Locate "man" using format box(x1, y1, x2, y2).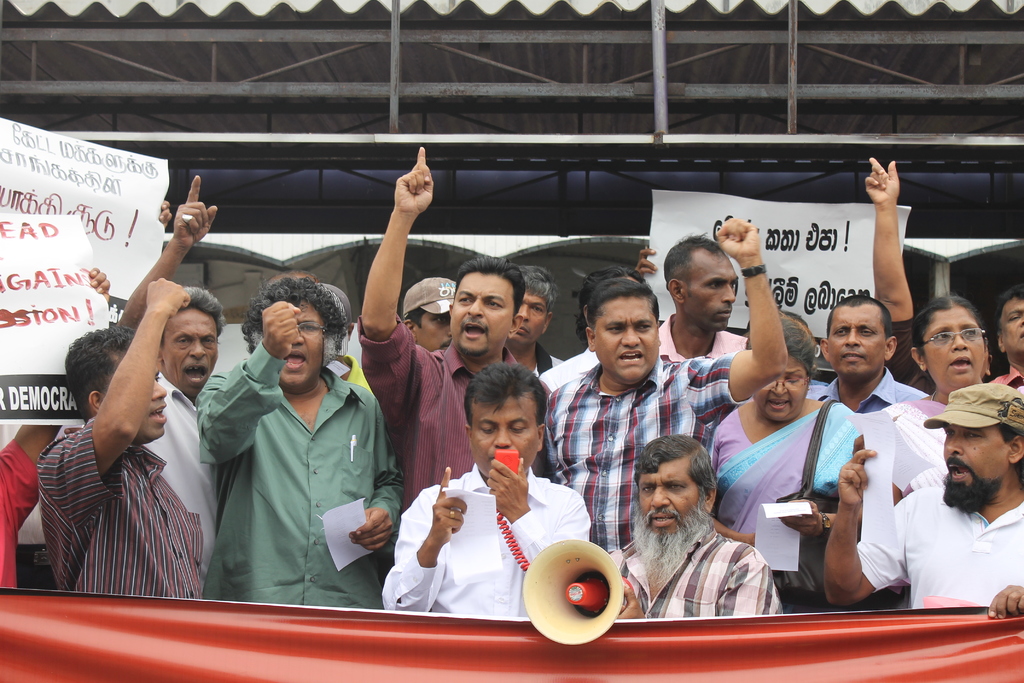
box(193, 273, 400, 613).
